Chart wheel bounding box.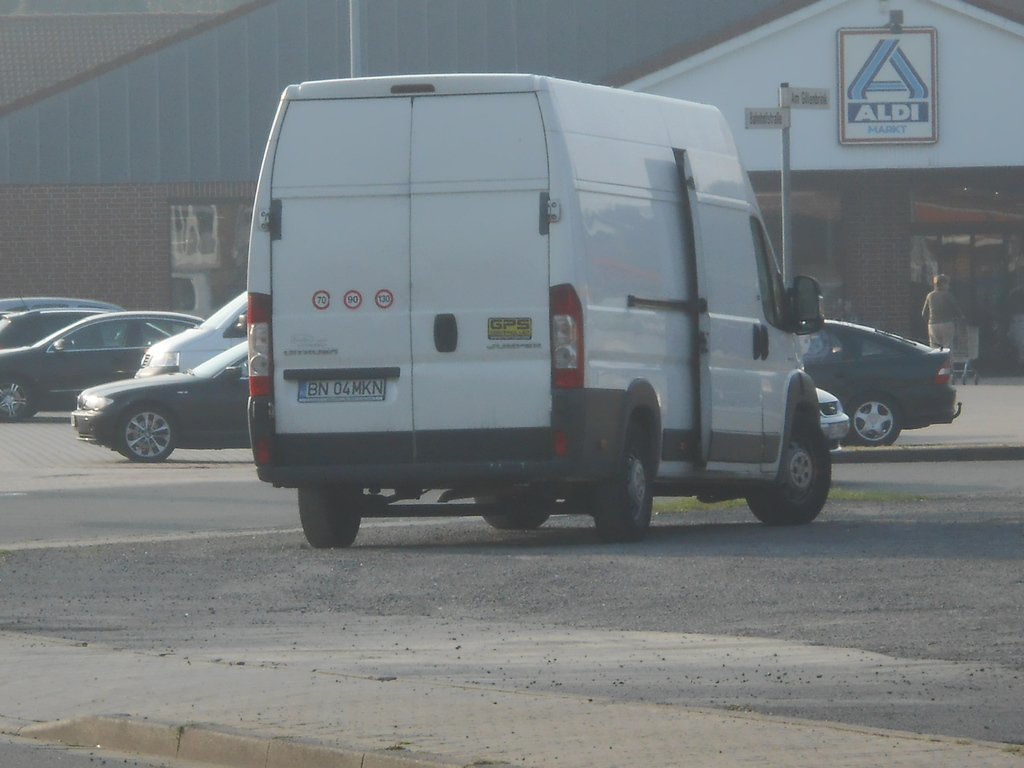
Charted: l=299, t=489, r=362, b=547.
